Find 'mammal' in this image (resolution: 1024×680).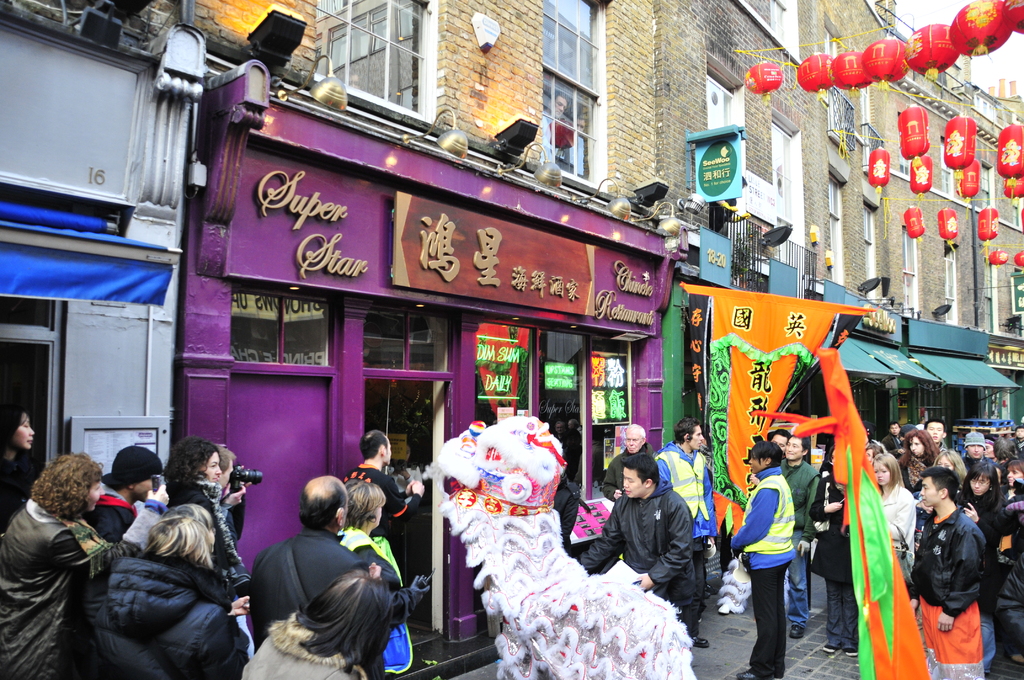
(x1=653, y1=417, x2=716, y2=649).
